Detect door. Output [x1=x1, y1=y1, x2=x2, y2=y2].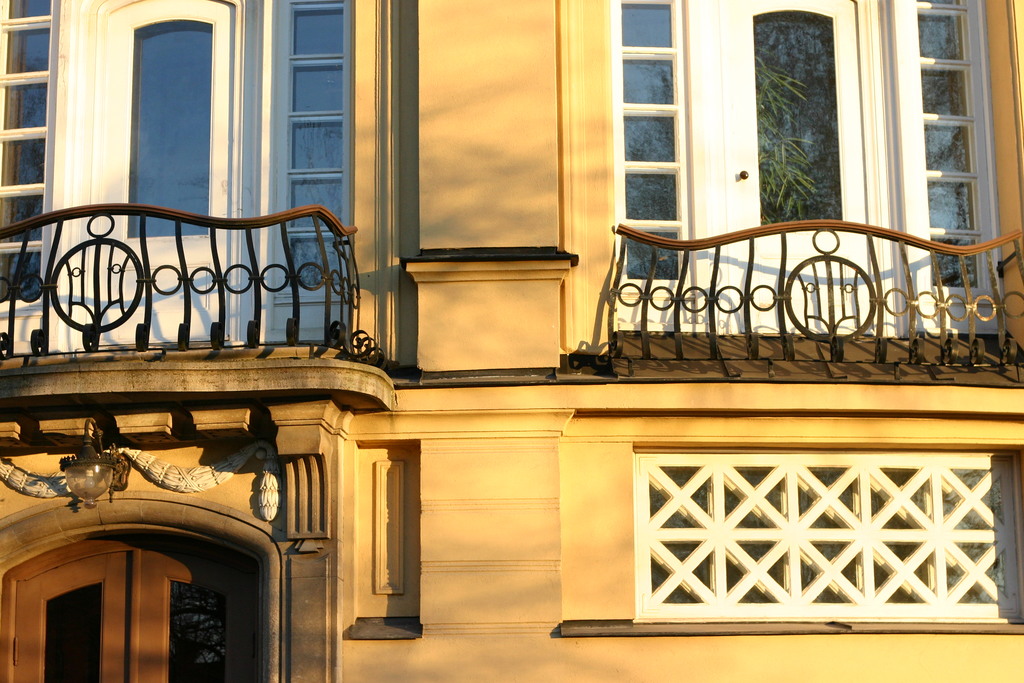
[x1=81, y1=0, x2=234, y2=338].
